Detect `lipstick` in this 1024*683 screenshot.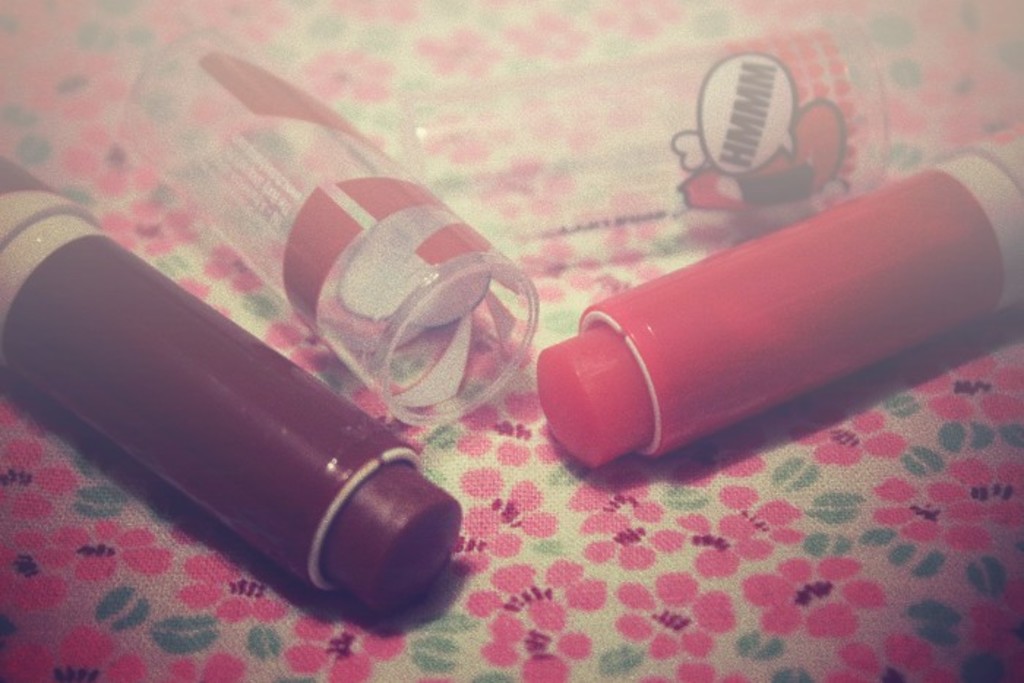
Detection: {"left": 0, "top": 158, "right": 465, "bottom": 623}.
